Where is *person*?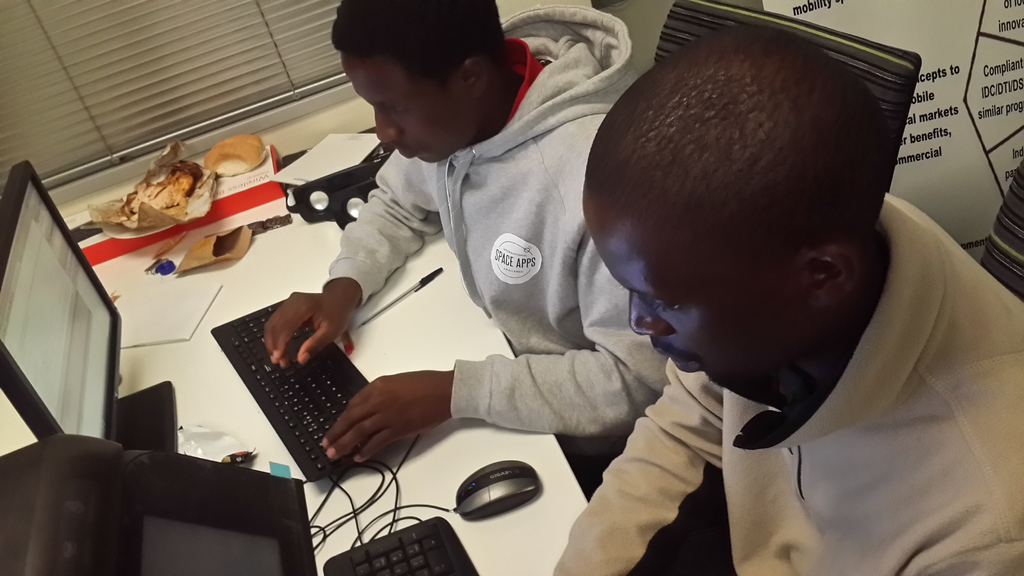
<region>262, 0, 670, 467</region>.
